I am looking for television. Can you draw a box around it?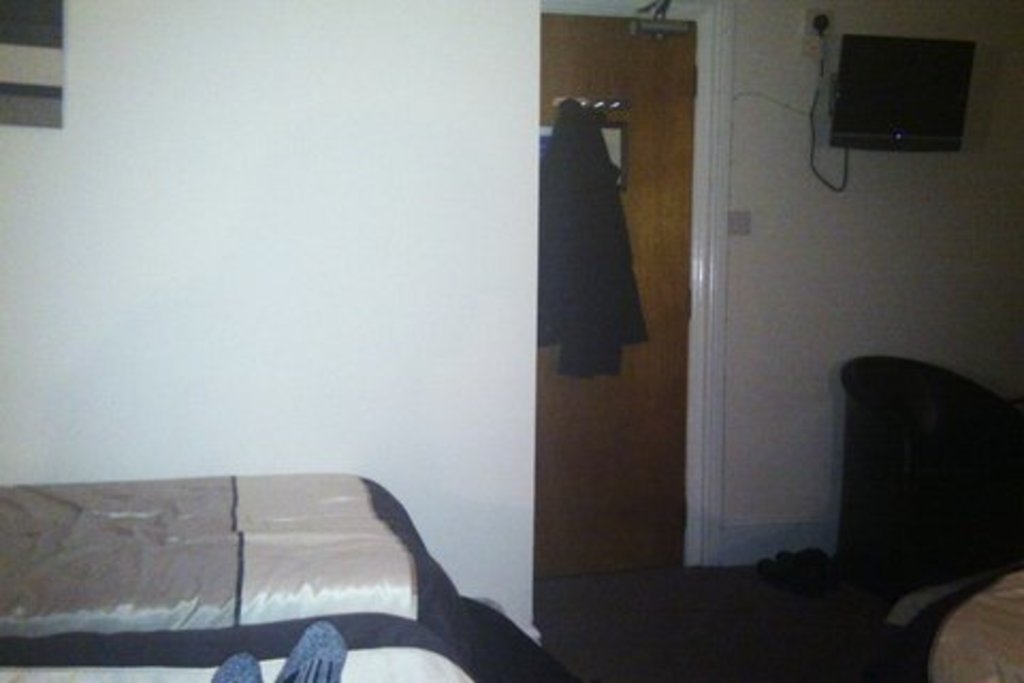
Sure, the bounding box is Rect(826, 28, 975, 158).
